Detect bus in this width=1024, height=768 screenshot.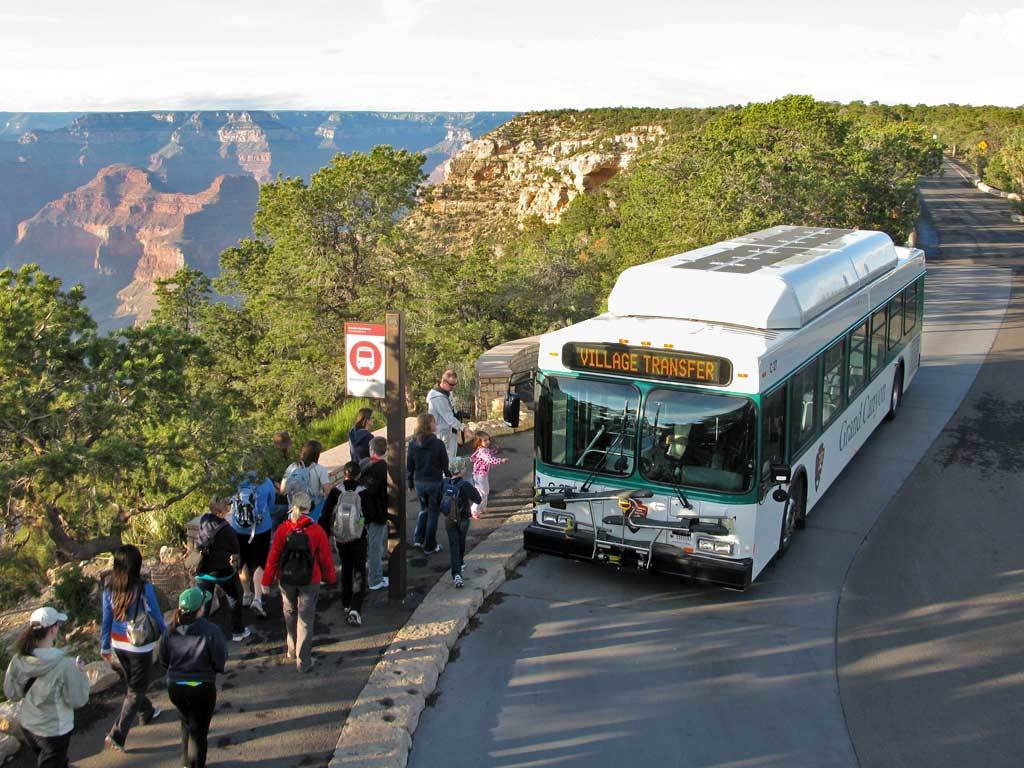
Detection: region(502, 216, 921, 590).
